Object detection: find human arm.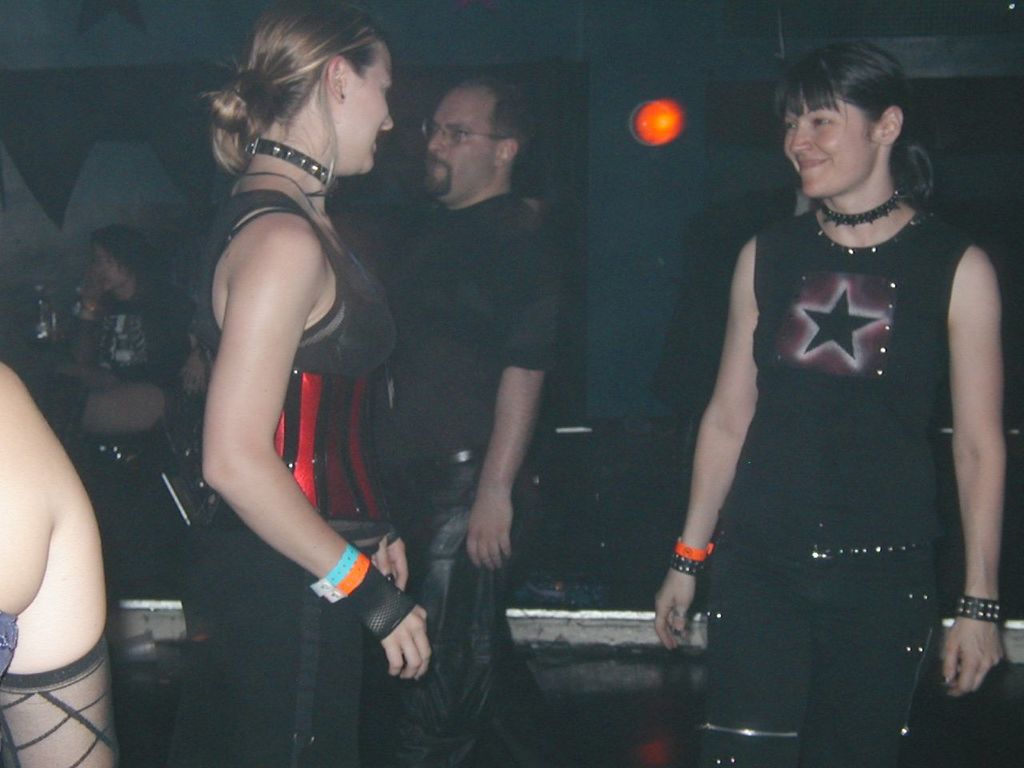
detection(935, 245, 1010, 695).
